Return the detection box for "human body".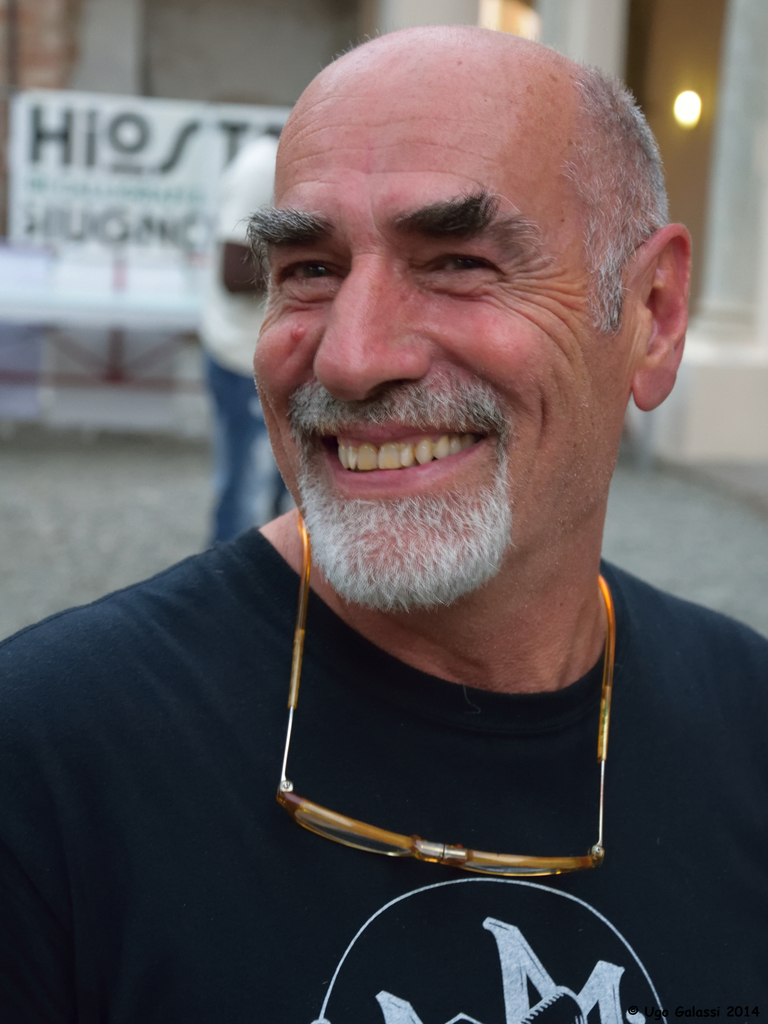
(left=210, top=130, right=298, bottom=562).
